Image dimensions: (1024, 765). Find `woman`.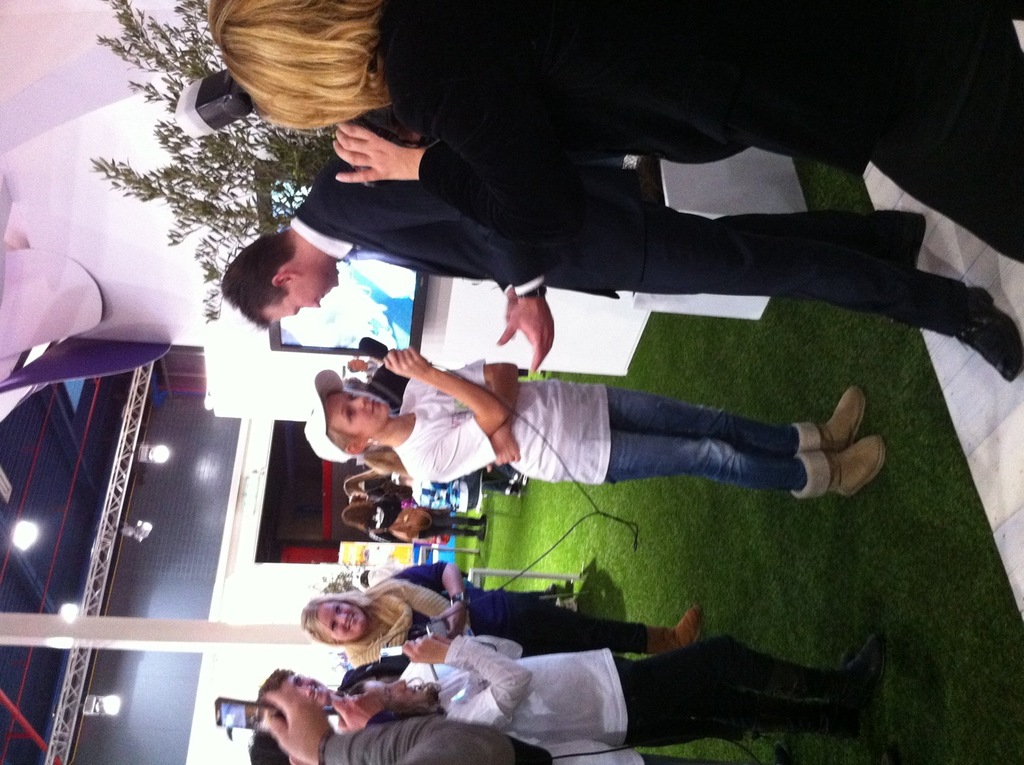
<region>346, 468, 390, 500</region>.
